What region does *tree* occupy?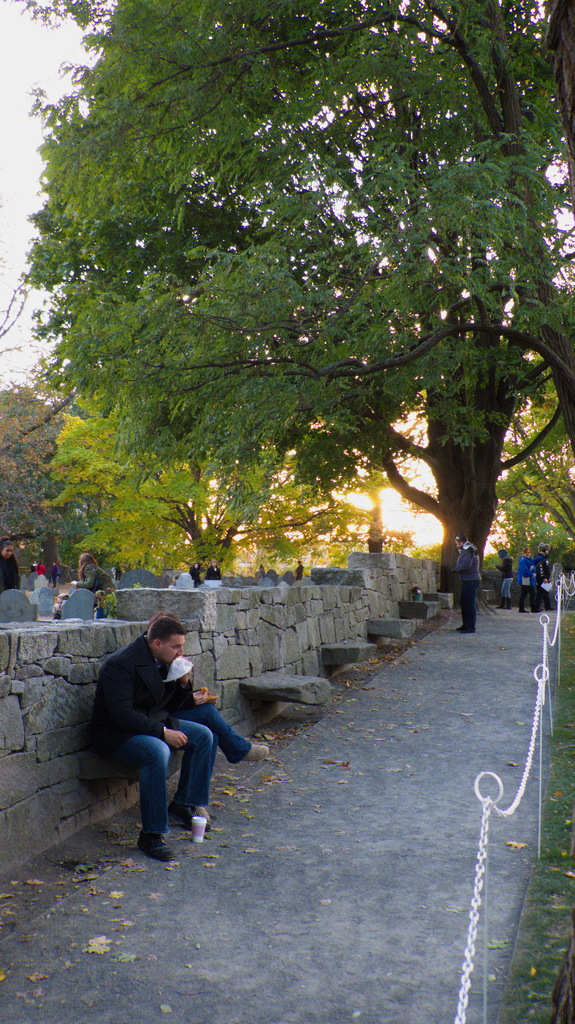
bbox=[0, 371, 113, 582].
